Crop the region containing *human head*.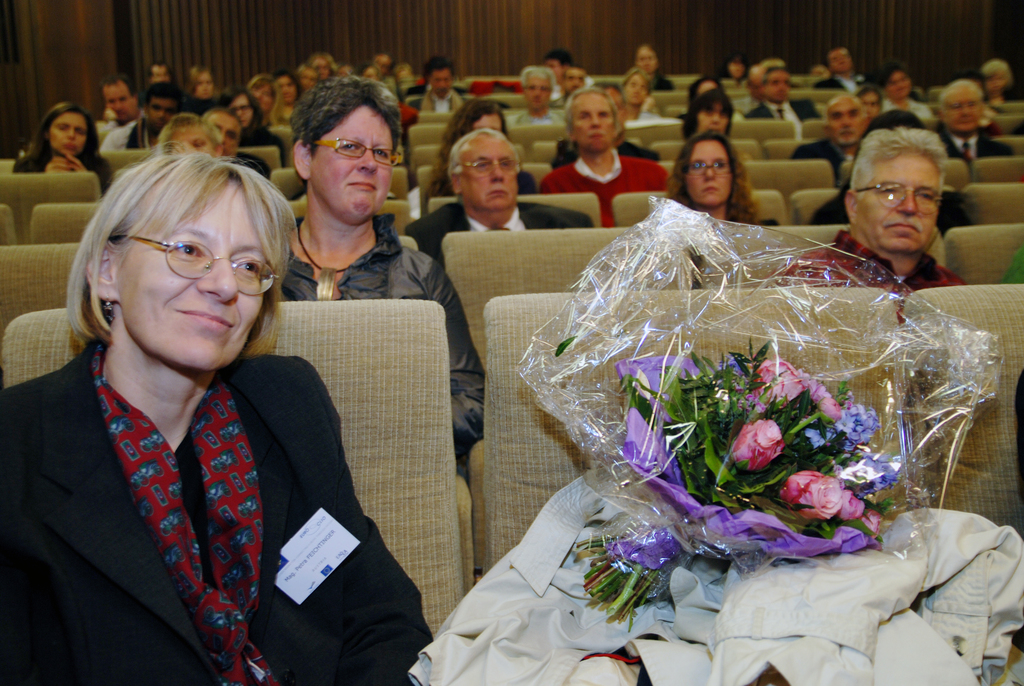
Crop region: box(141, 81, 185, 135).
